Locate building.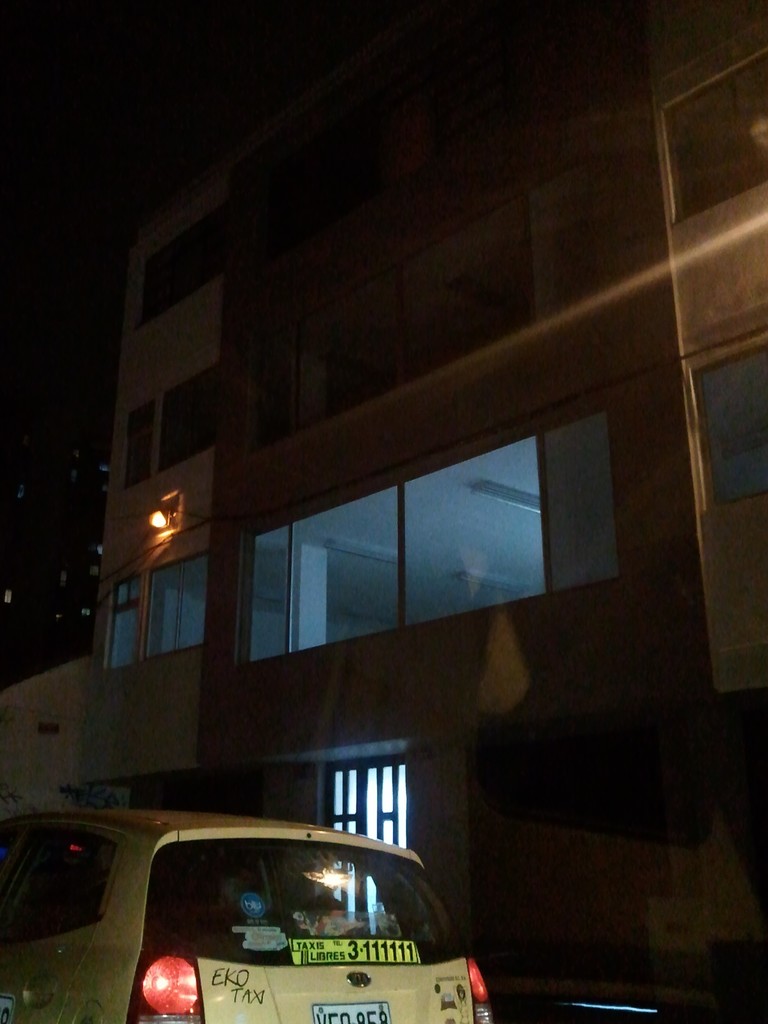
Bounding box: <bbox>0, 442, 111, 690</bbox>.
